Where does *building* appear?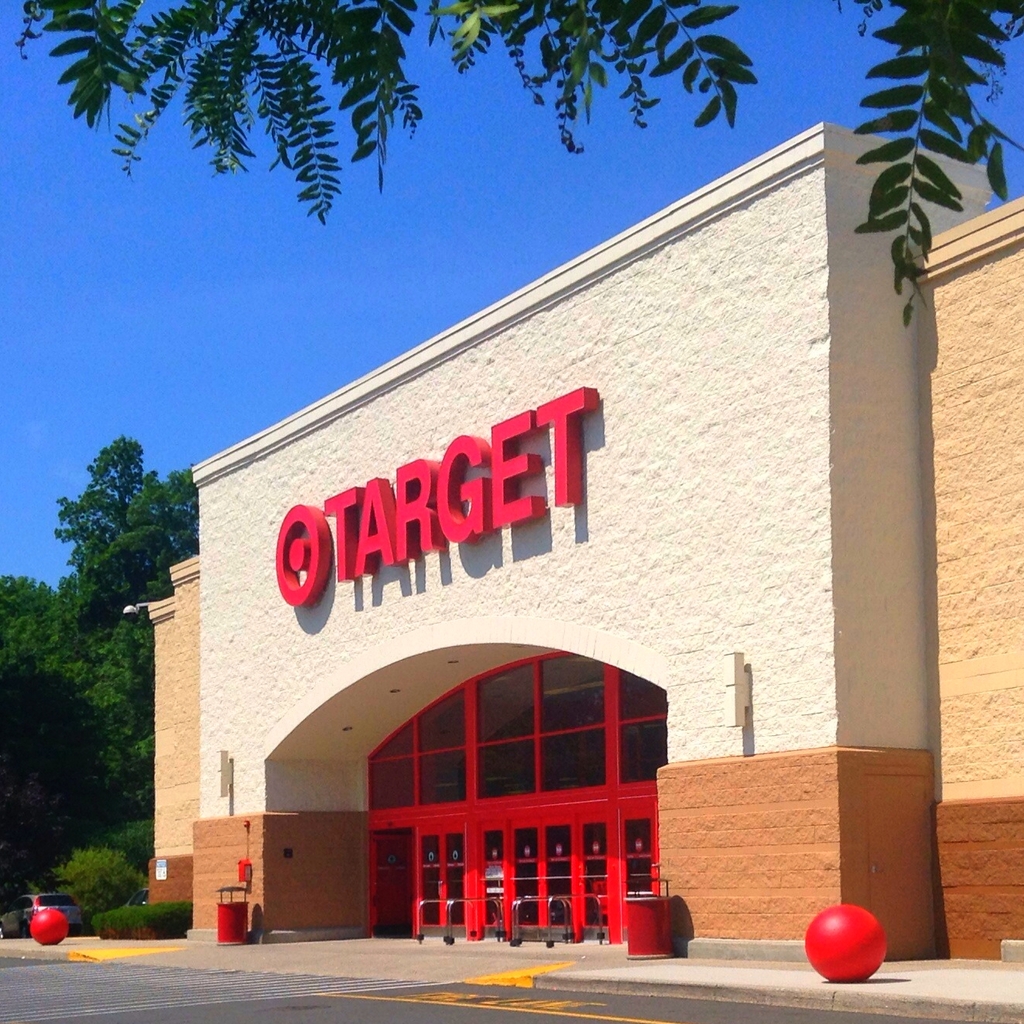
Appears at [left=142, top=123, right=1023, bottom=973].
